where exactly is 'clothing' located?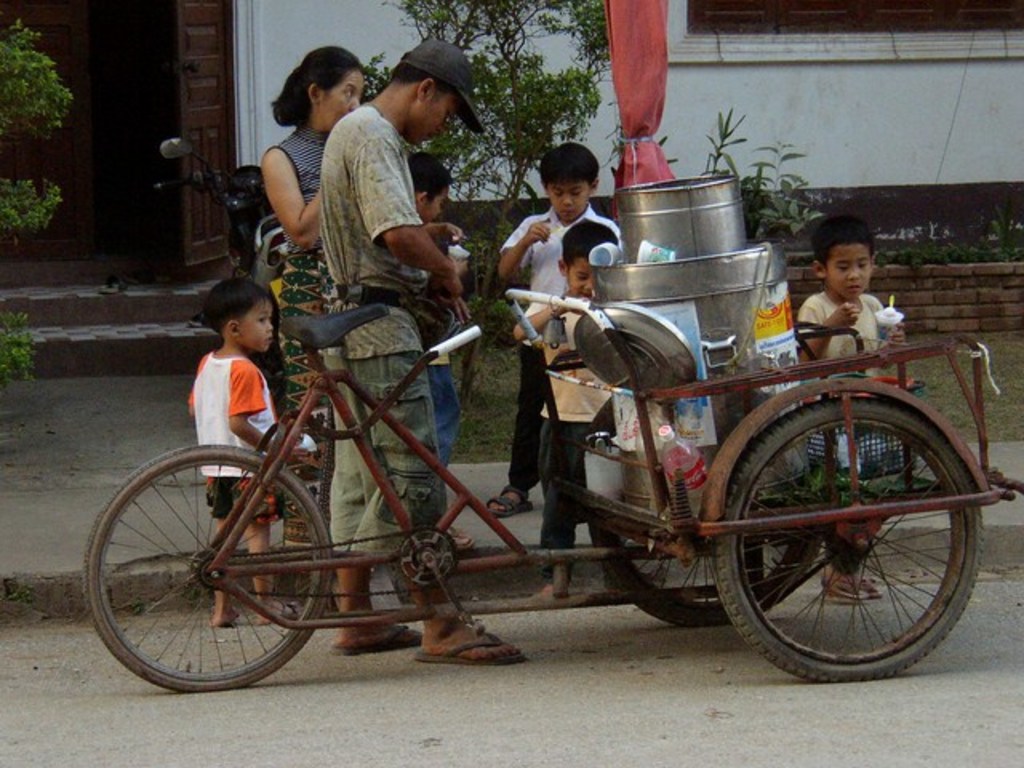
Its bounding box is locate(483, 203, 626, 490).
